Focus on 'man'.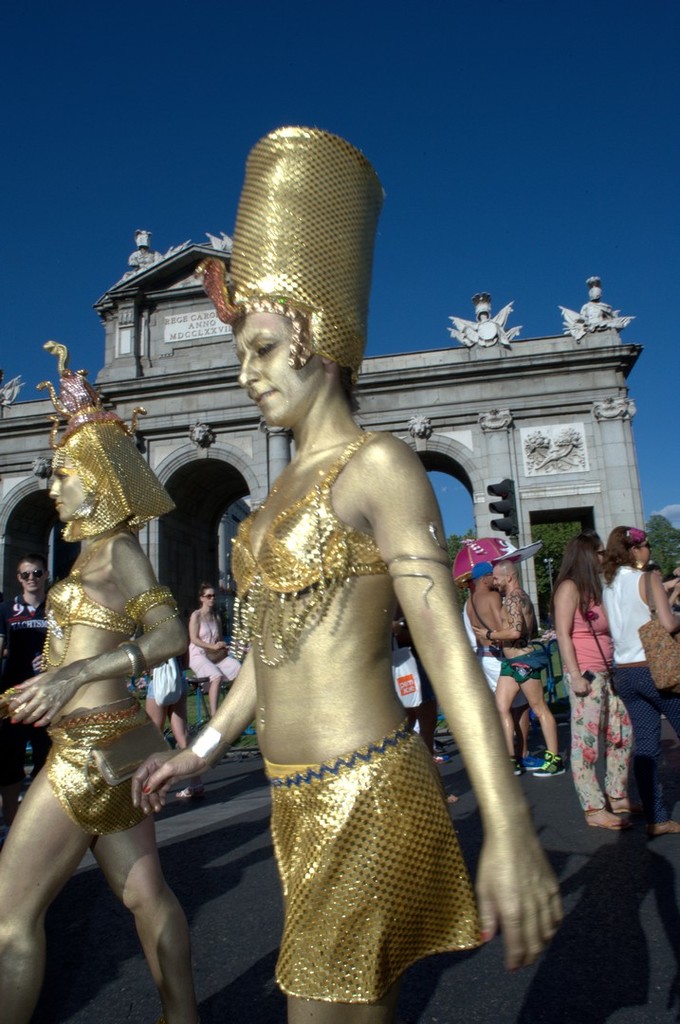
Focused at (475, 555, 569, 784).
